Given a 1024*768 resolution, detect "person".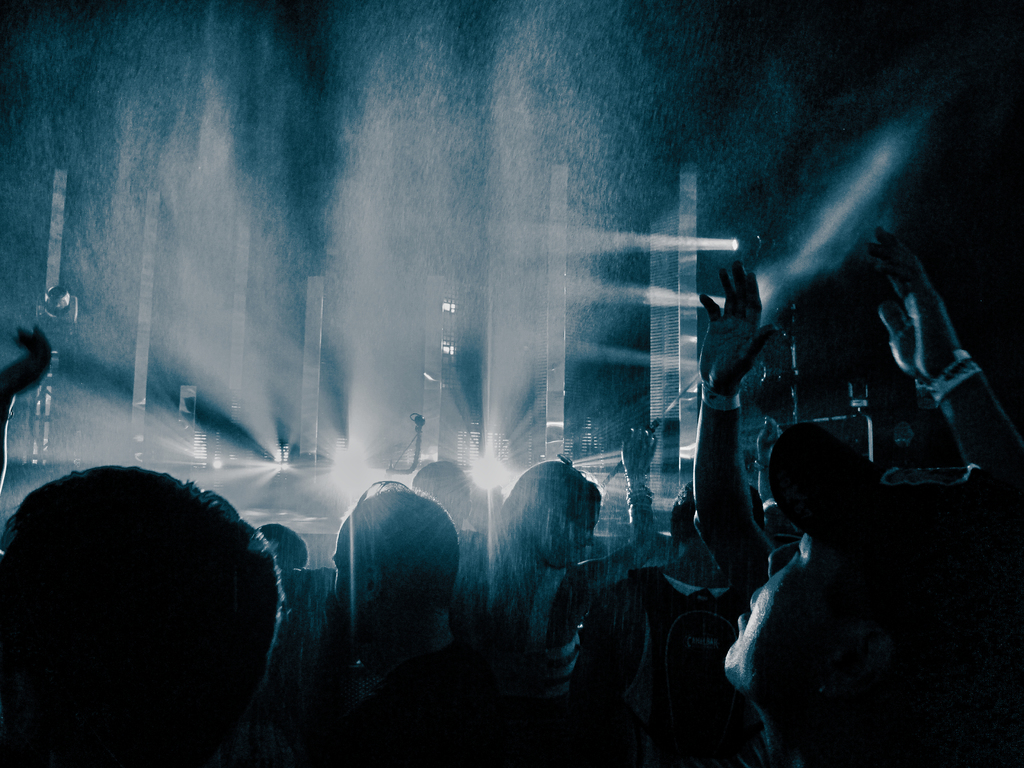
region(560, 479, 781, 767).
